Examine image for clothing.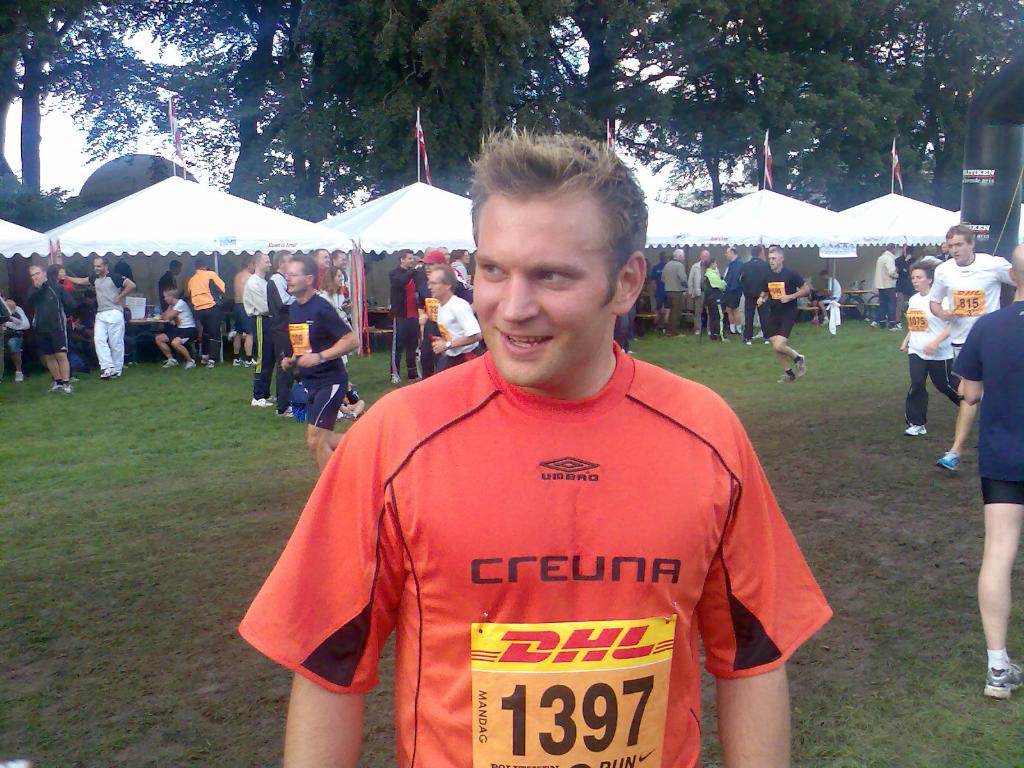
Examination result: rect(156, 273, 177, 310).
